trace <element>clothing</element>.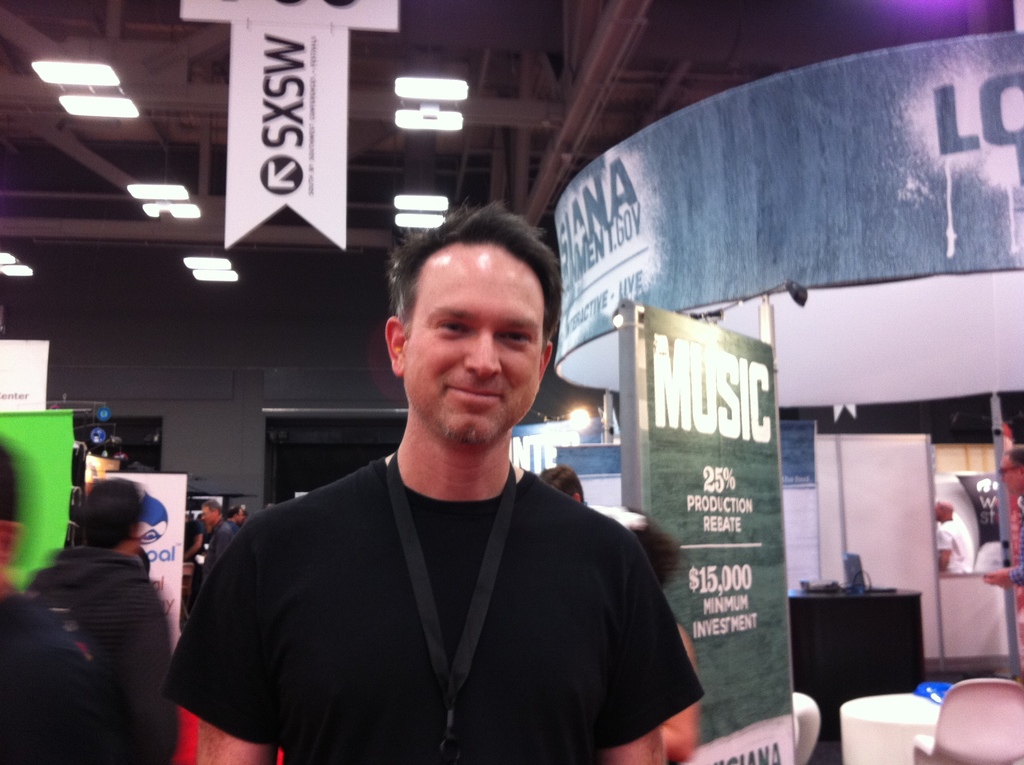
Traced to (x1=30, y1=552, x2=173, y2=764).
